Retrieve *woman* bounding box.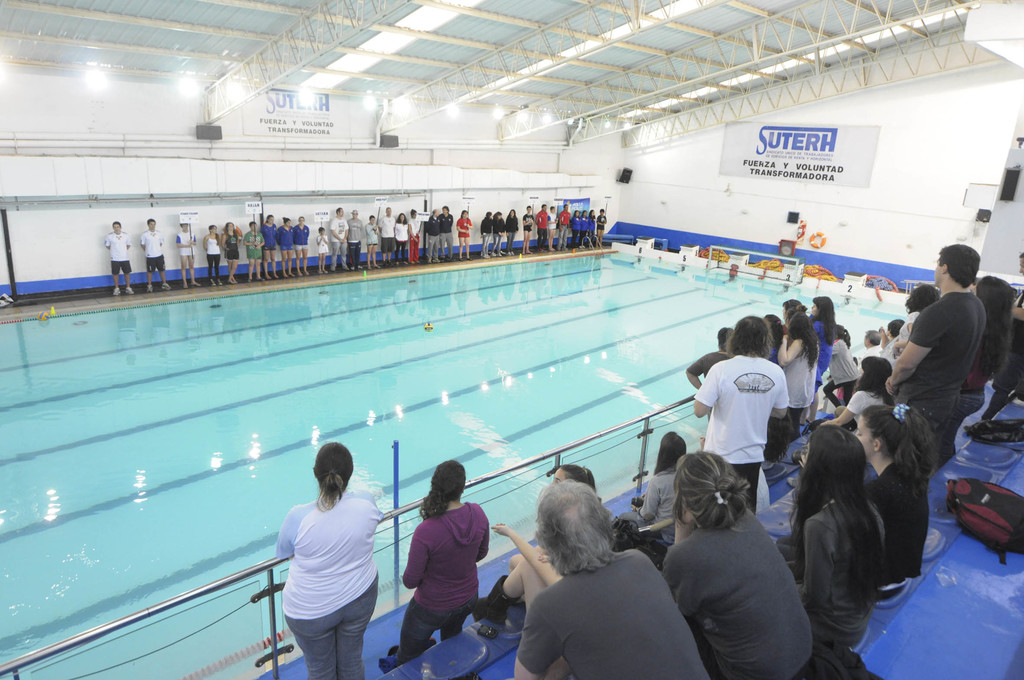
Bounding box: <bbox>395, 460, 490, 665</bbox>.
